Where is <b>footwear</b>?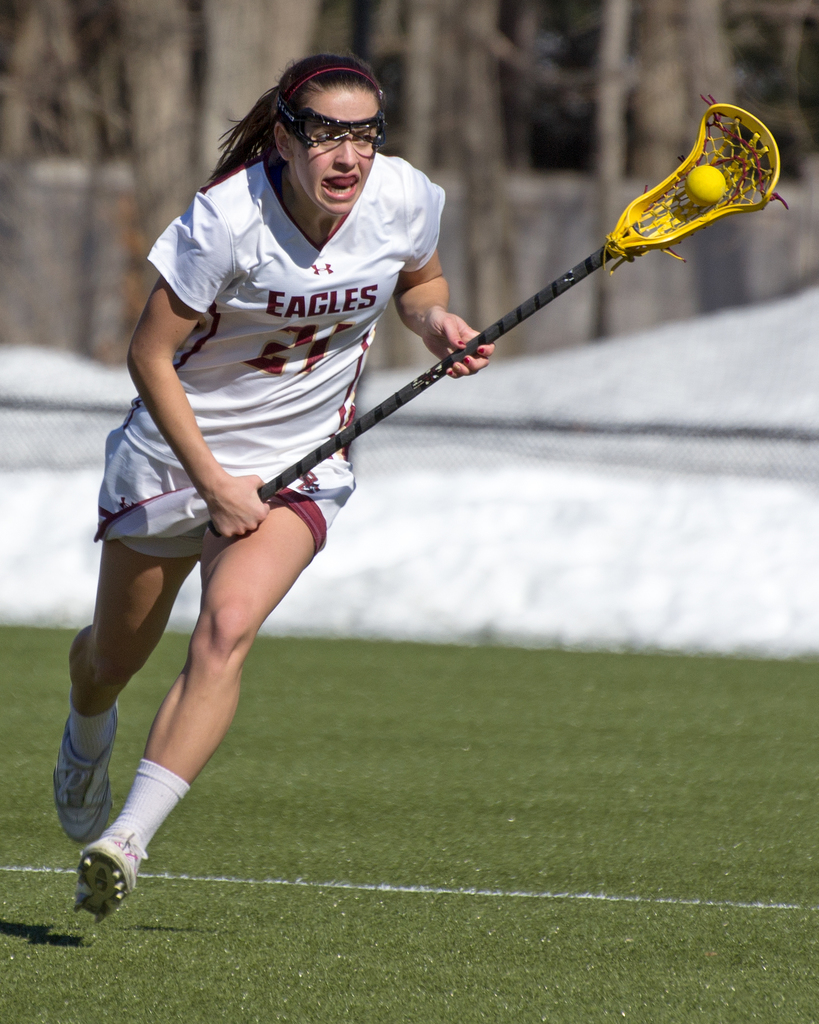
Rect(59, 695, 118, 849).
